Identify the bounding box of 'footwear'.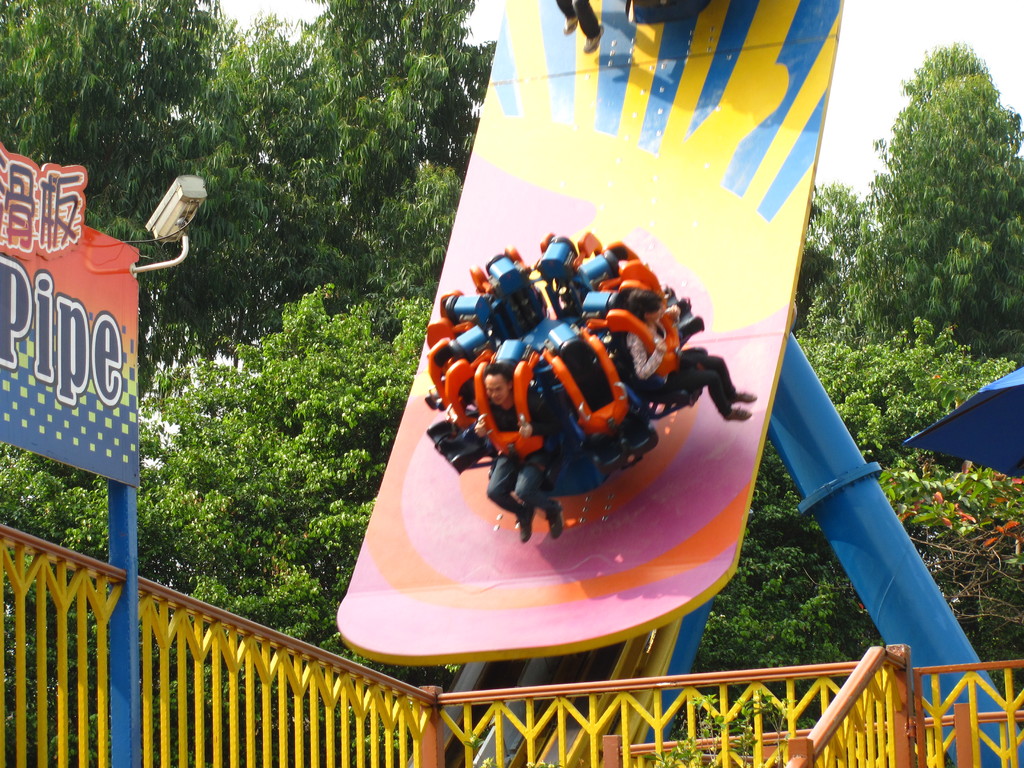
bbox=(725, 403, 750, 420).
